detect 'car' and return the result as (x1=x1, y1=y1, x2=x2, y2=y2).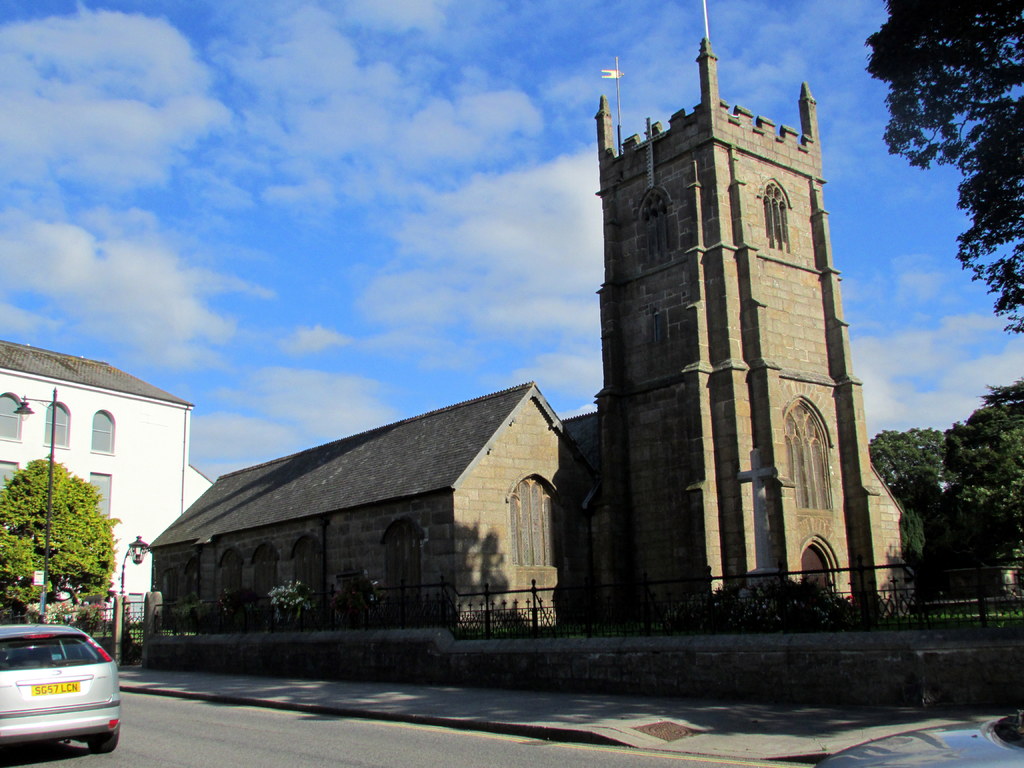
(x1=815, y1=708, x2=1023, y2=767).
